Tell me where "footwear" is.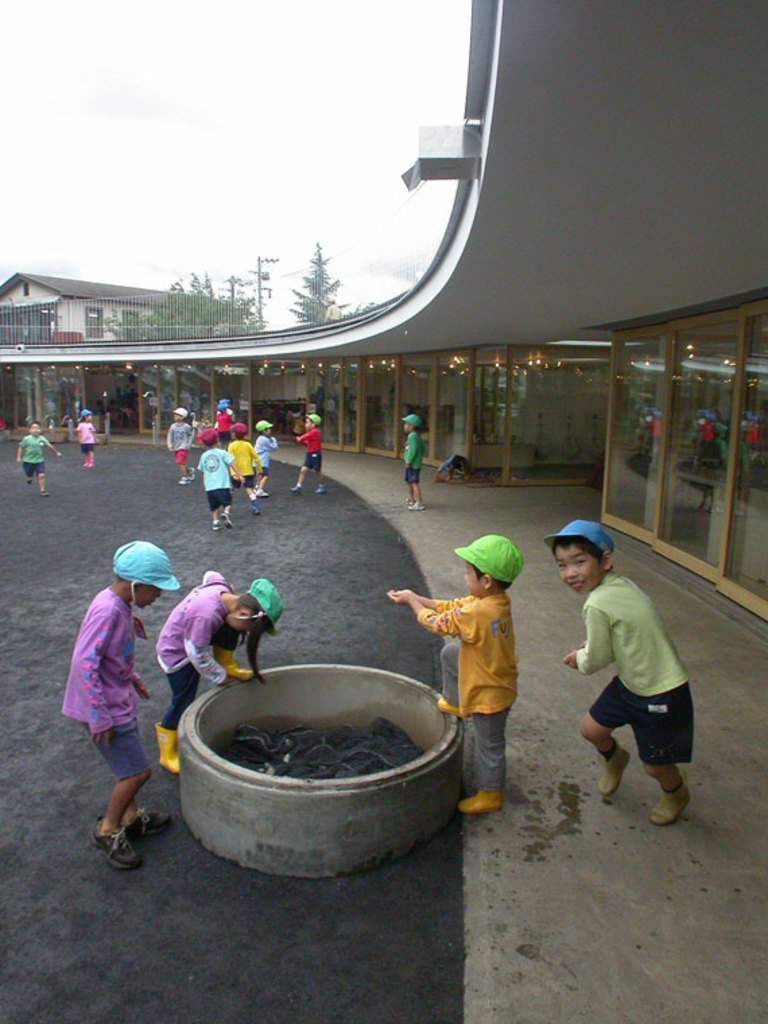
"footwear" is at [x1=458, y1=788, x2=500, y2=814].
